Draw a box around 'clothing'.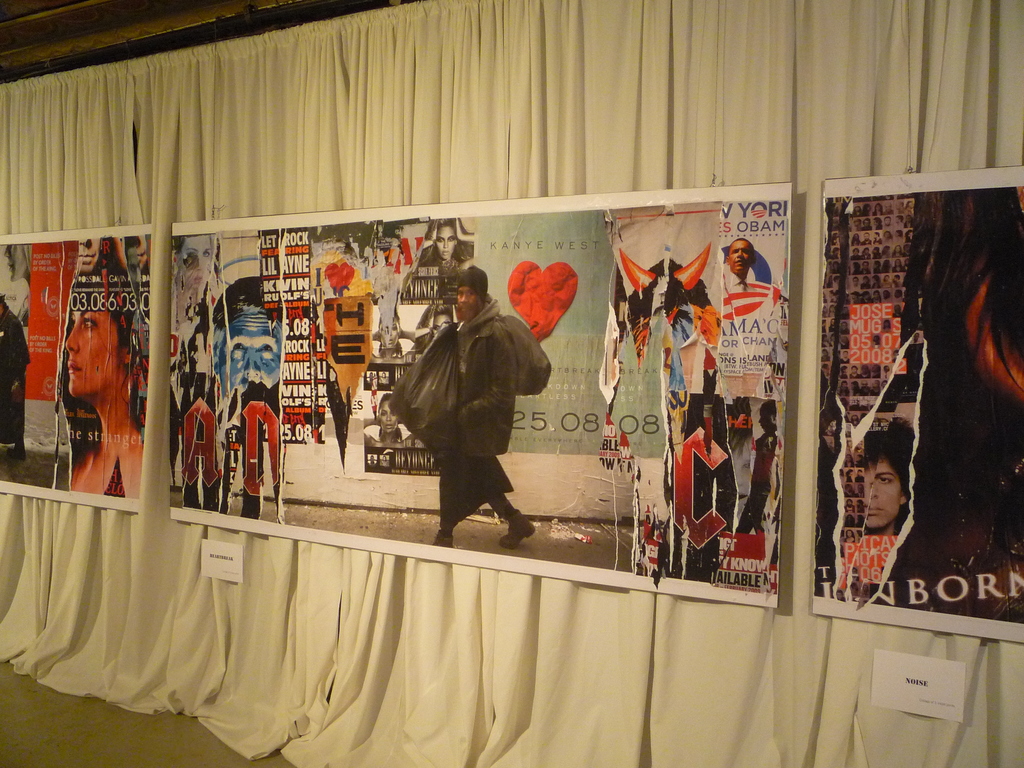
0/298/28/444.
